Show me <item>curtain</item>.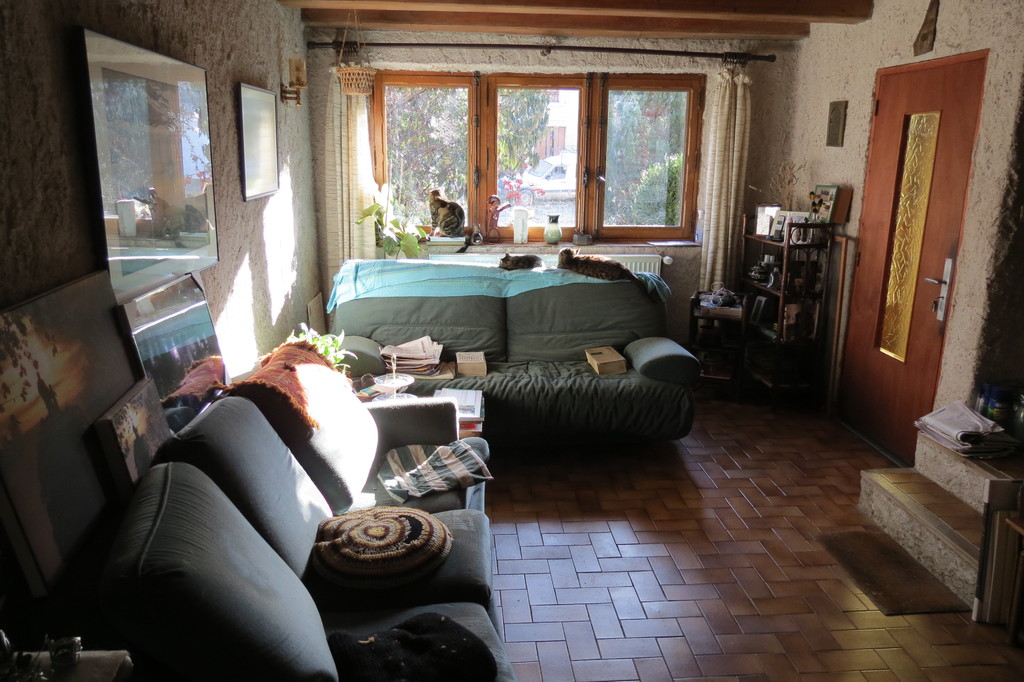
<item>curtain</item> is here: 327 63 376 327.
